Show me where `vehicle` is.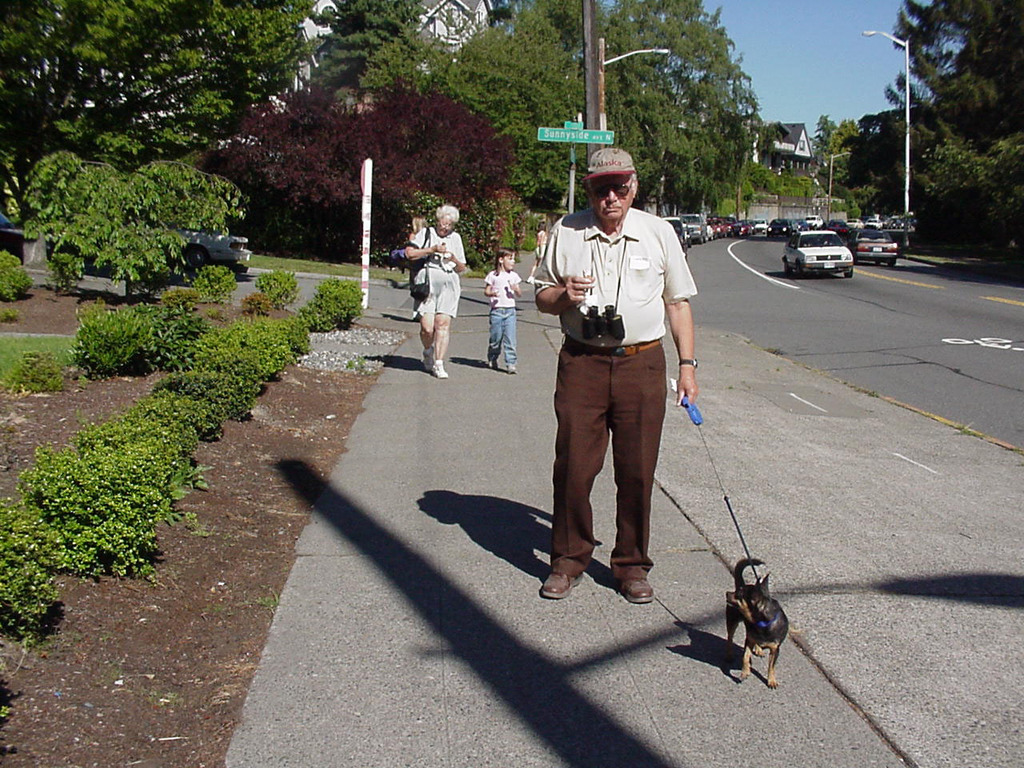
`vehicle` is at <bbox>854, 230, 904, 266</bbox>.
